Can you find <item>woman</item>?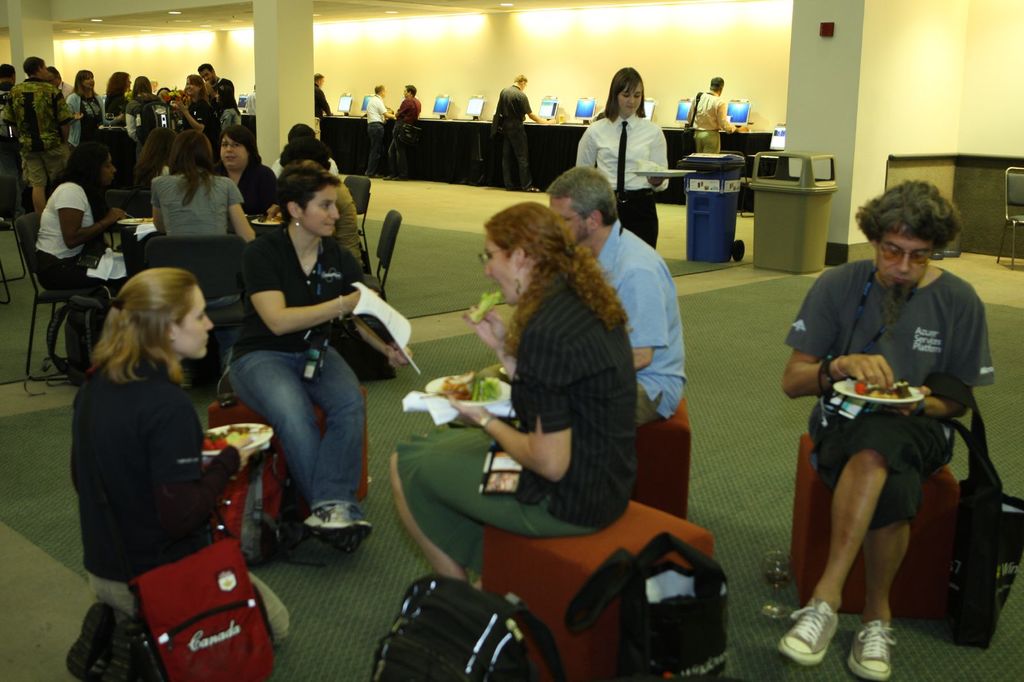
Yes, bounding box: {"x1": 390, "y1": 195, "x2": 638, "y2": 586}.
